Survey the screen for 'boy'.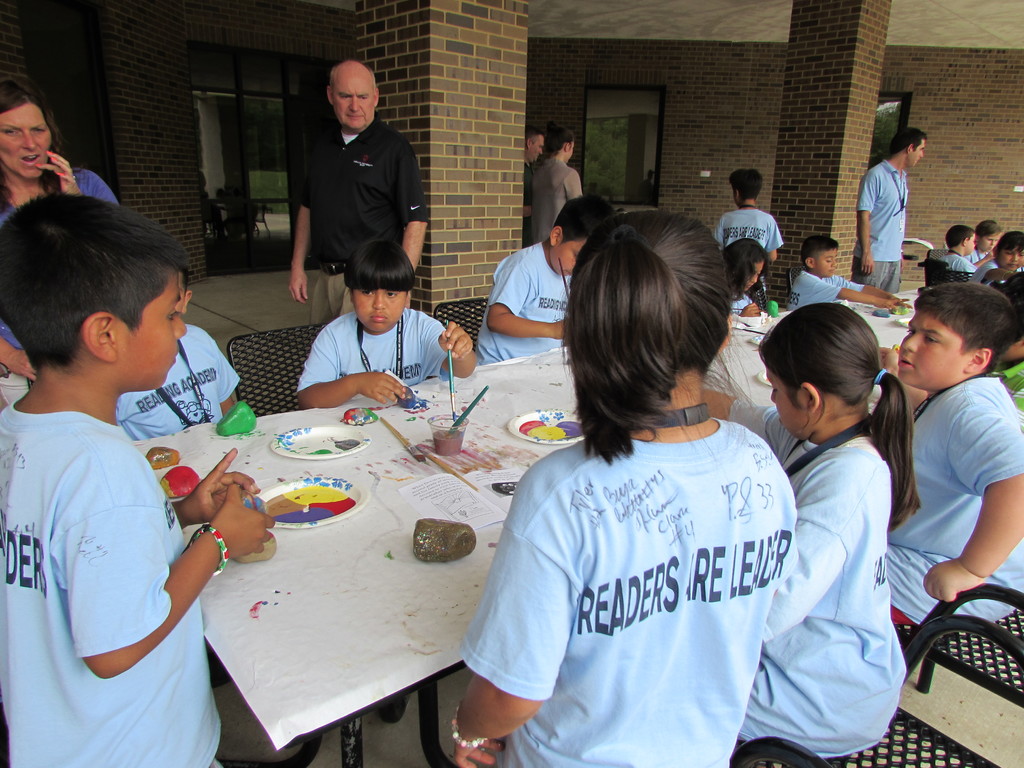
Survey found: [935,224,977,281].
